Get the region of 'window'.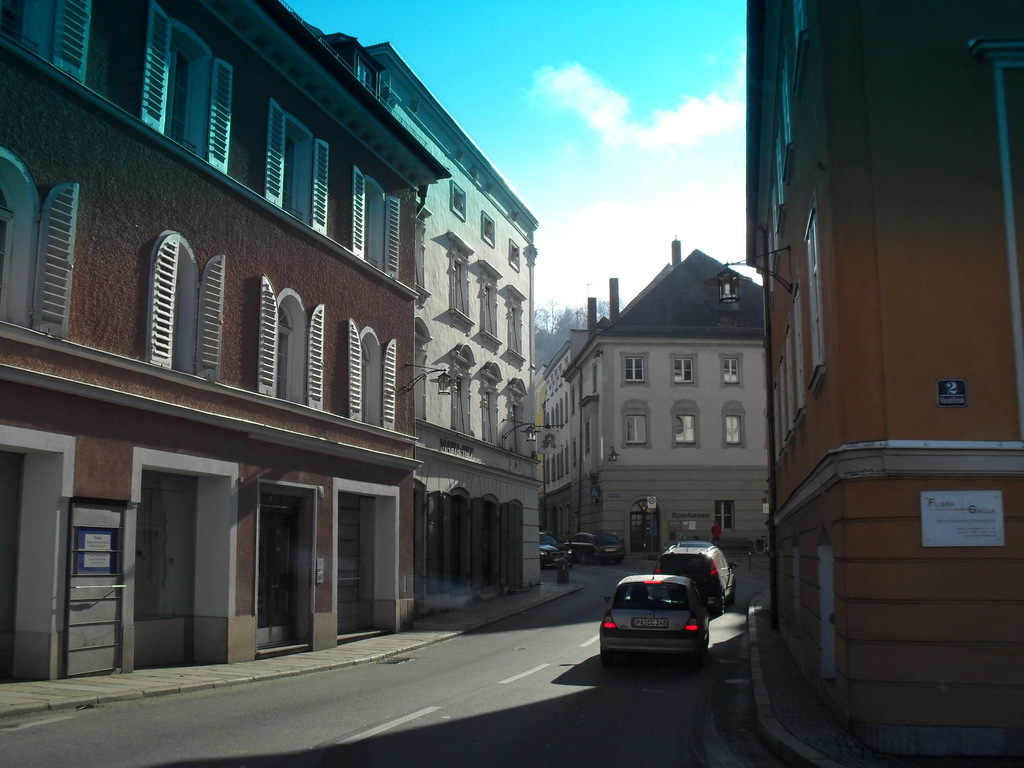
left=620, top=353, right=649, bottom=387.
